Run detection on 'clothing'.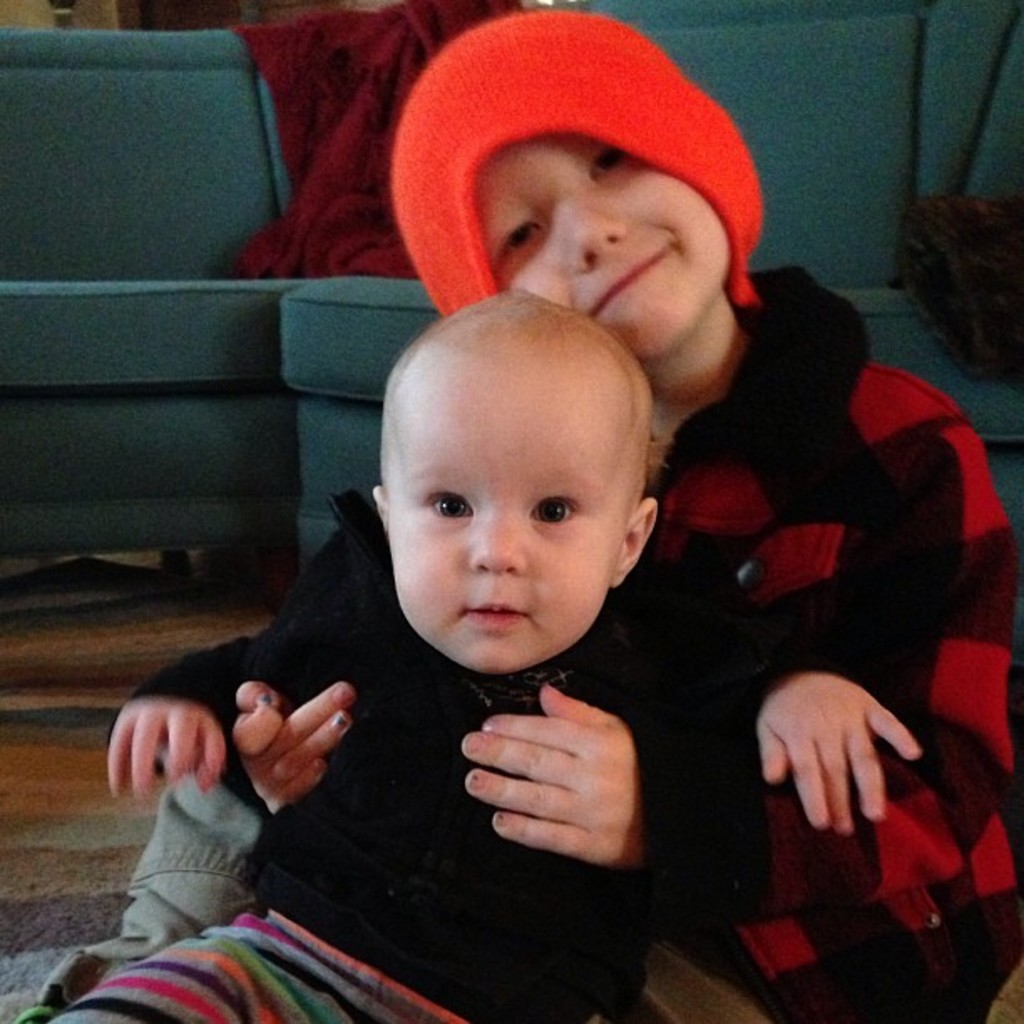
Result: pyautogui.locateOnScreen(636, 256, 1022, 1022).
